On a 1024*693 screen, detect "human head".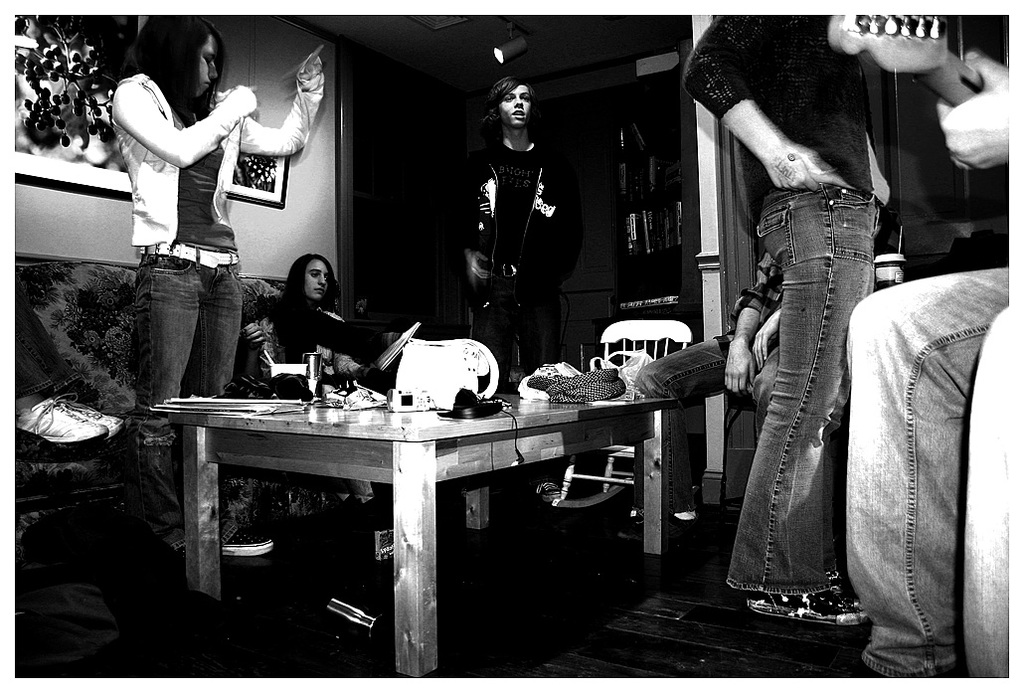
<region>130, 10, 227, 104</region>.
